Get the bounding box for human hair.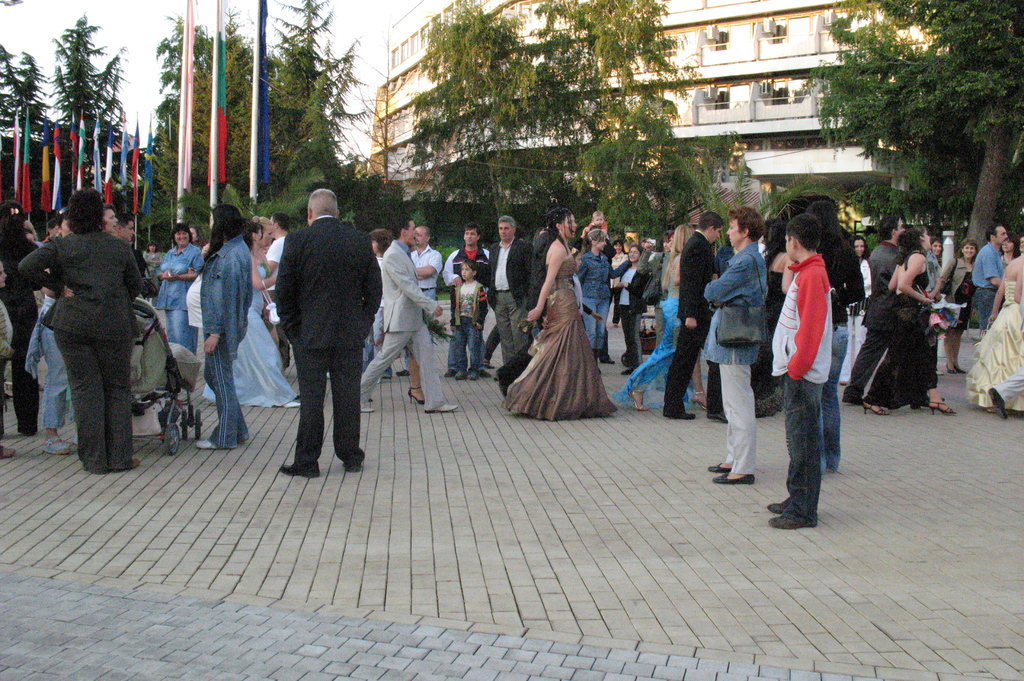
select_region(464, 260, 479, 275).
